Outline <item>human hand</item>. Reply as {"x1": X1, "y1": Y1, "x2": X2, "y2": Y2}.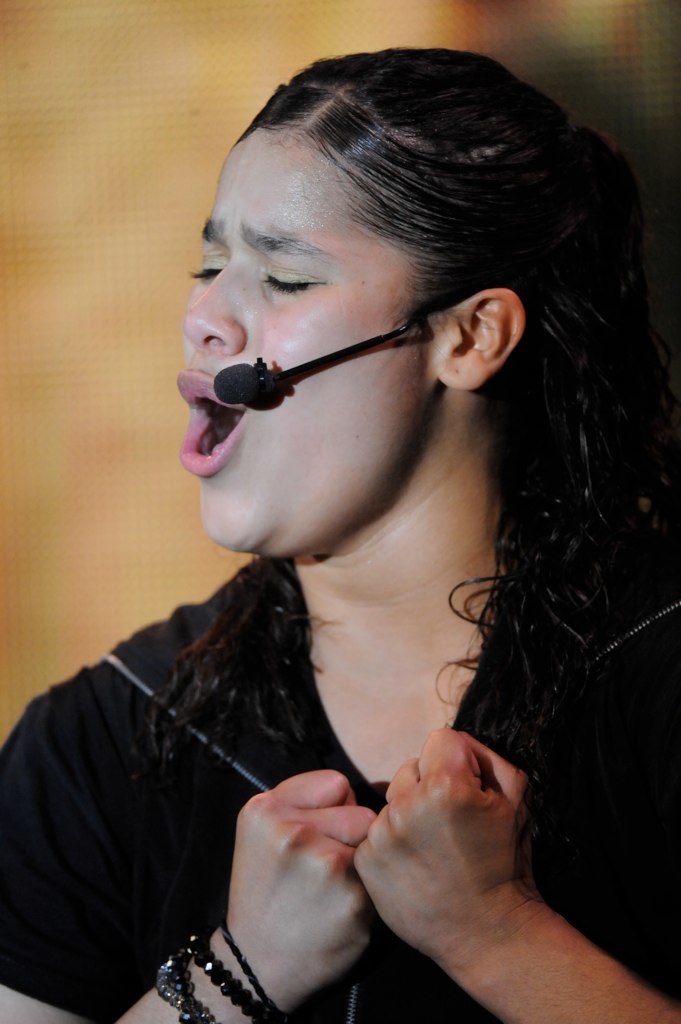
{"x1": 343, "y1": 735, "x2": 610, "y2": 1017}.
